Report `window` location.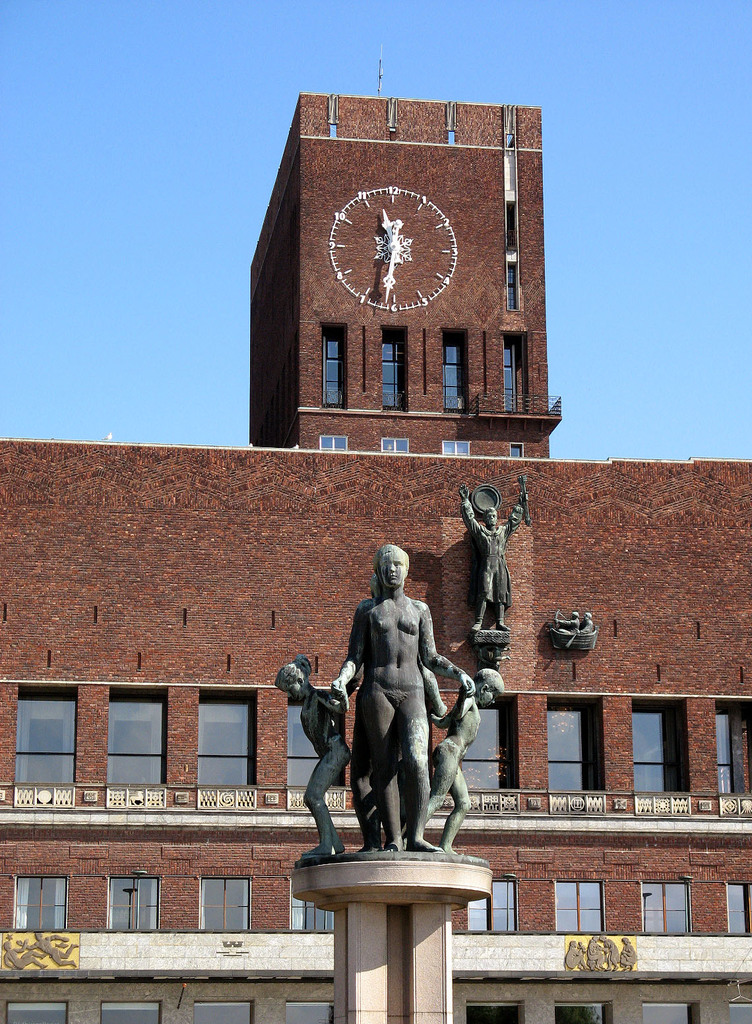
Report: bbox=(7, 999, 68, 1023).
